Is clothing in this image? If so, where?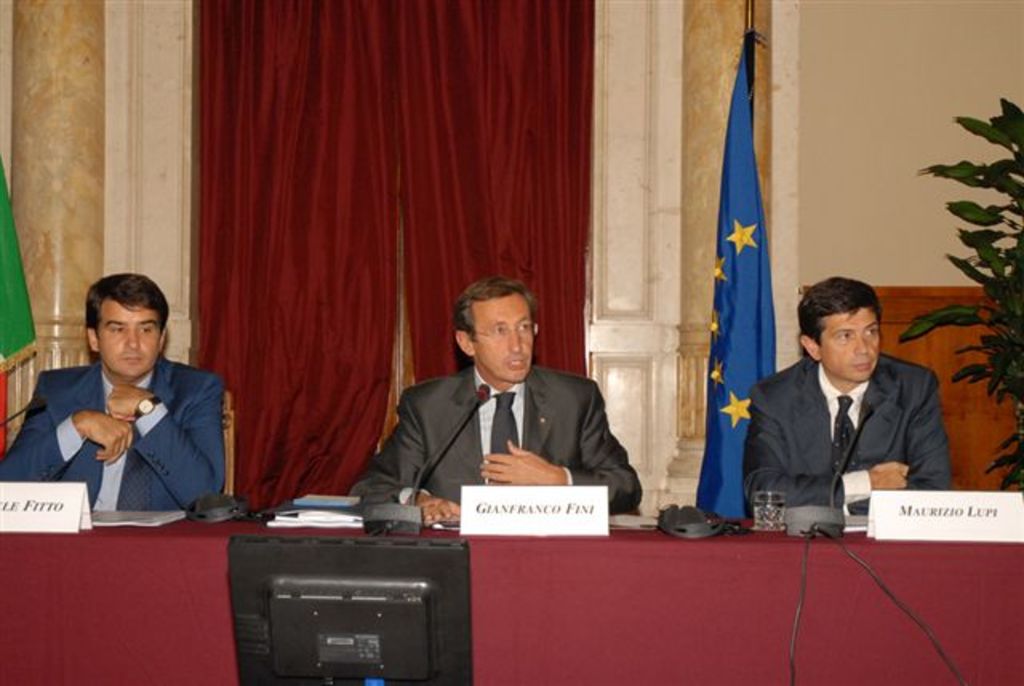
Yes, at rect(29, 326, 229, 518).
